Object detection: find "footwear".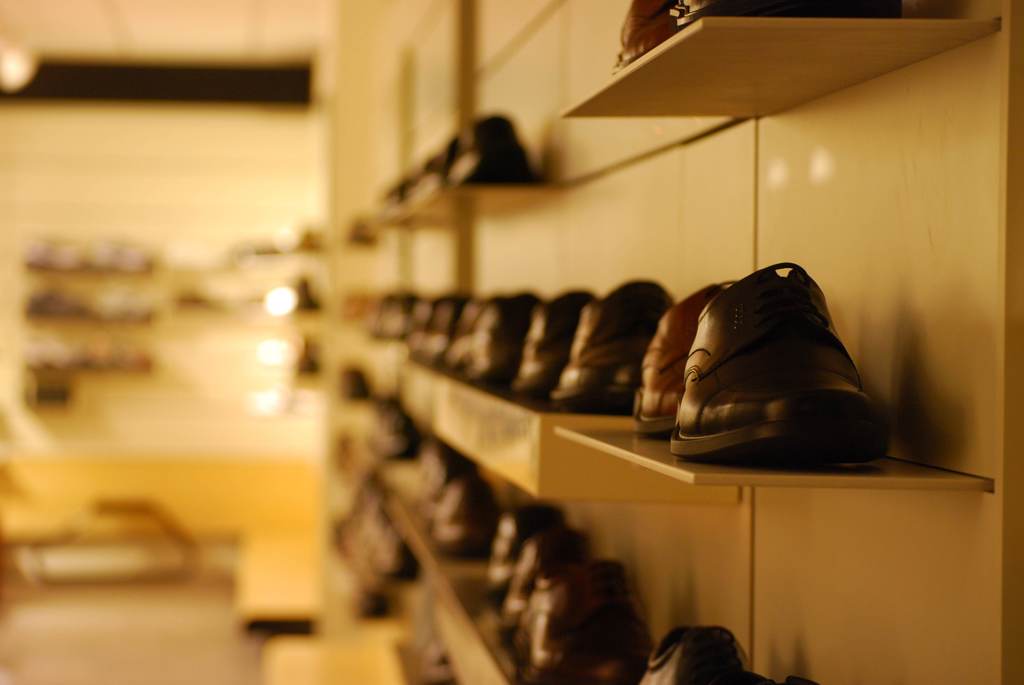
(641,622,817,684).
